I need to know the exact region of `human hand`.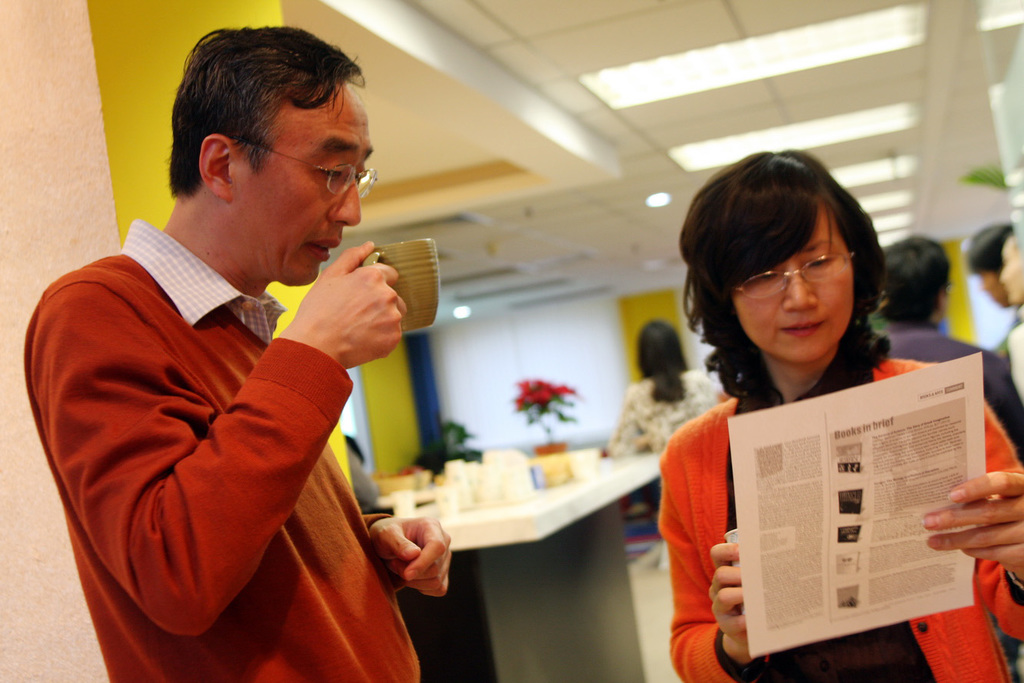
Region: select_region(706, 541, 751, 648).
